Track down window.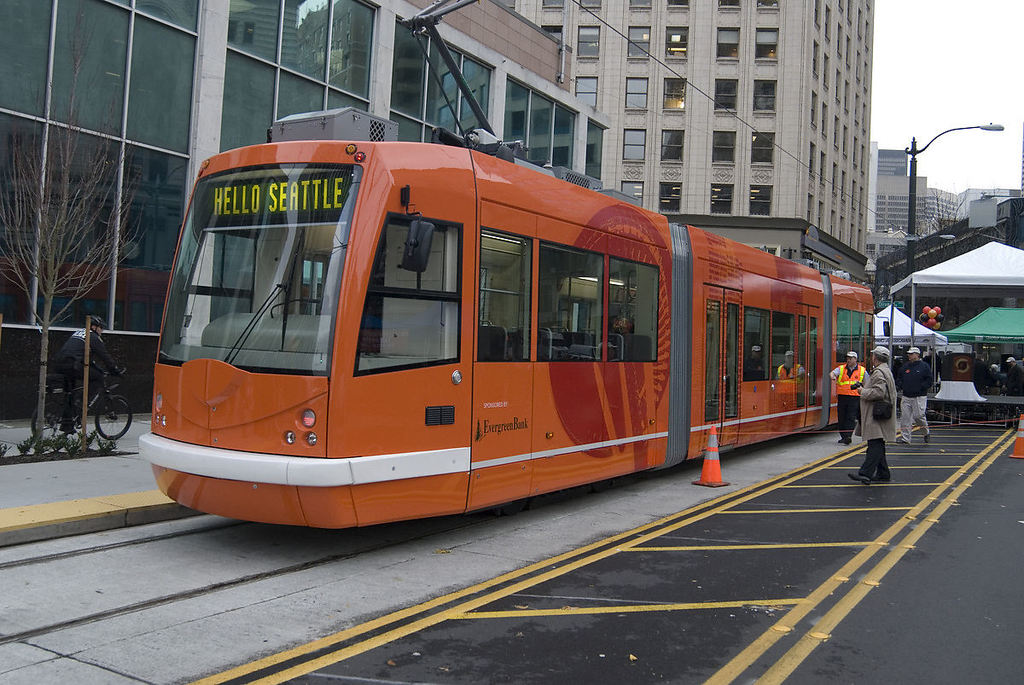
Tracked to x1=628 y1=23 x2=649 y2=59.
